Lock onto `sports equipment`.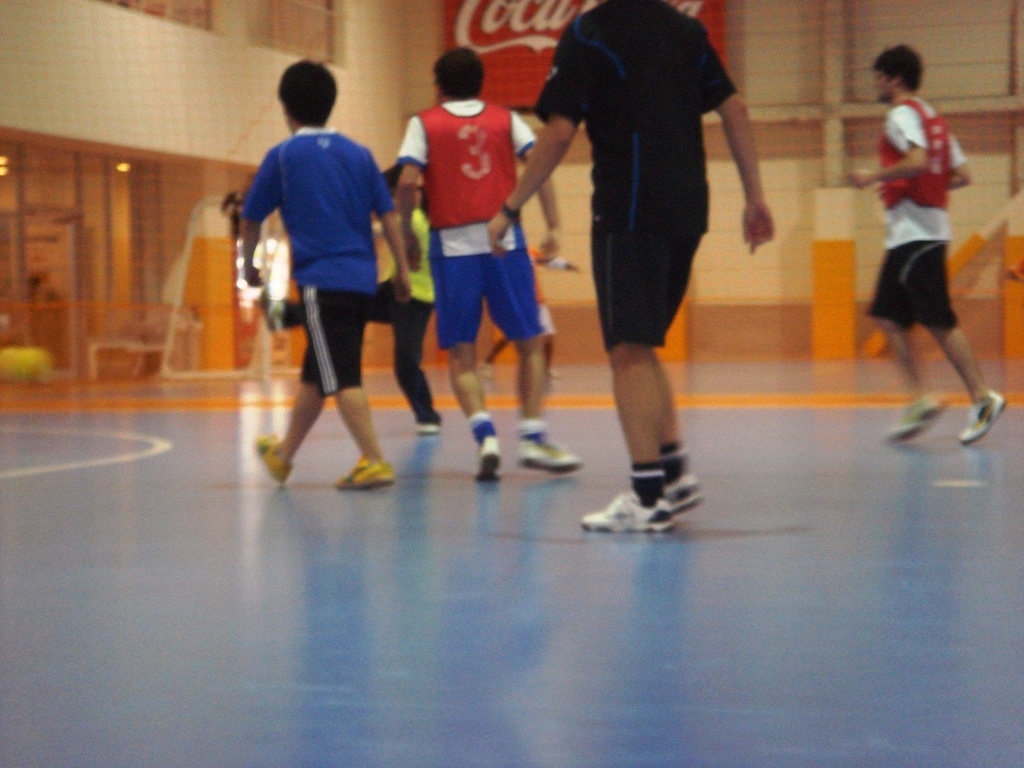
Locked: (515, 429, 586, 477).
